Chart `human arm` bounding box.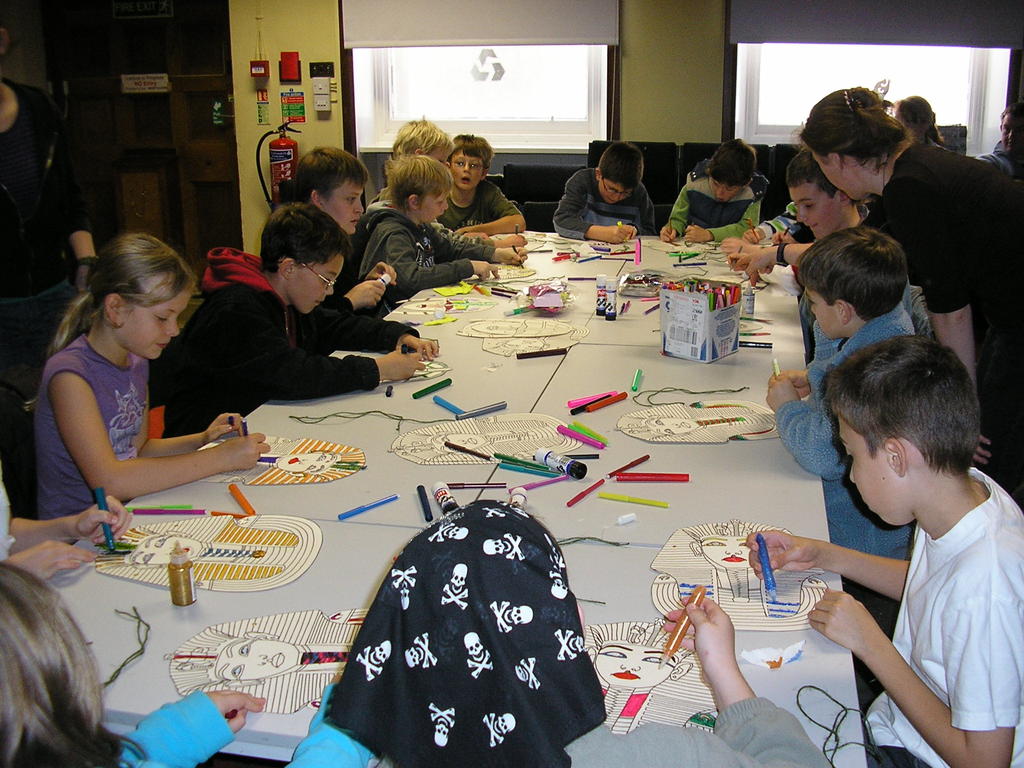
Charted: <region>652, 585, 858, 767</region>.
